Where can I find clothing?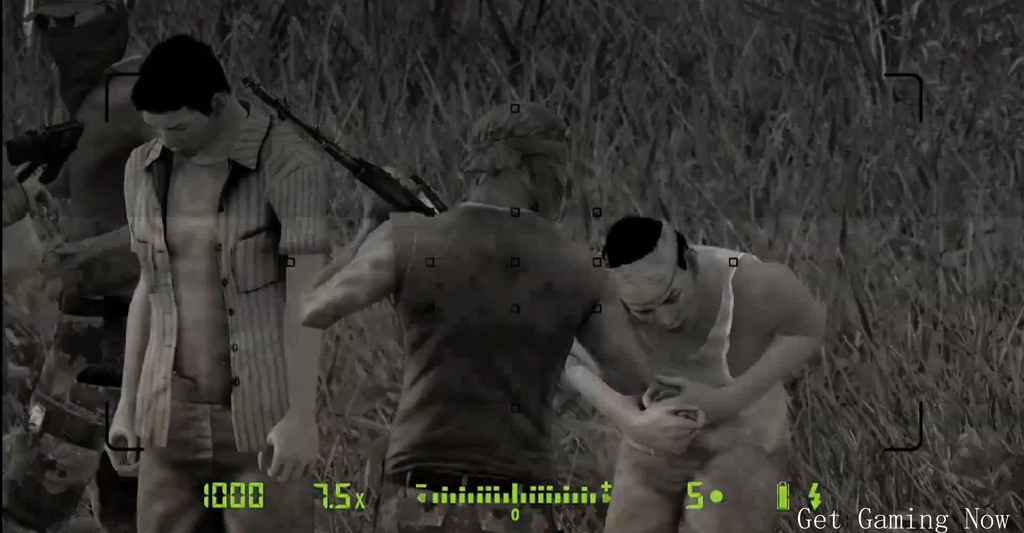
You can find it at x1=120, y1=100, x2=333, y2=532.
